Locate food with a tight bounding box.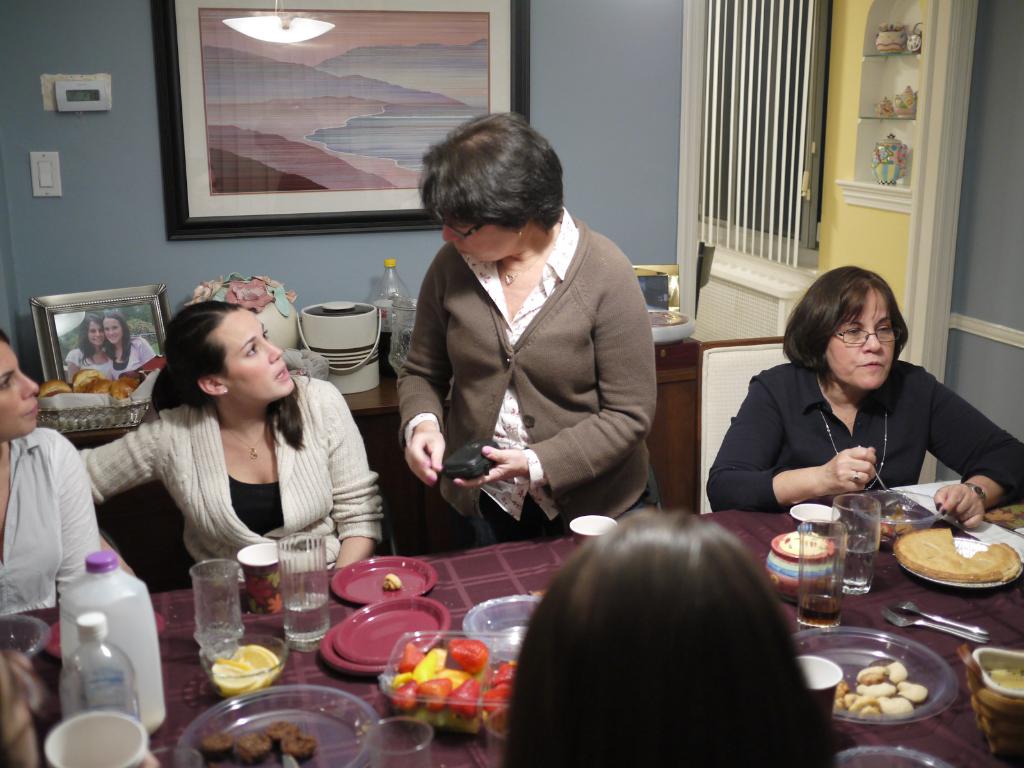
x1=259 y1=718 x2=297 y2=754.
